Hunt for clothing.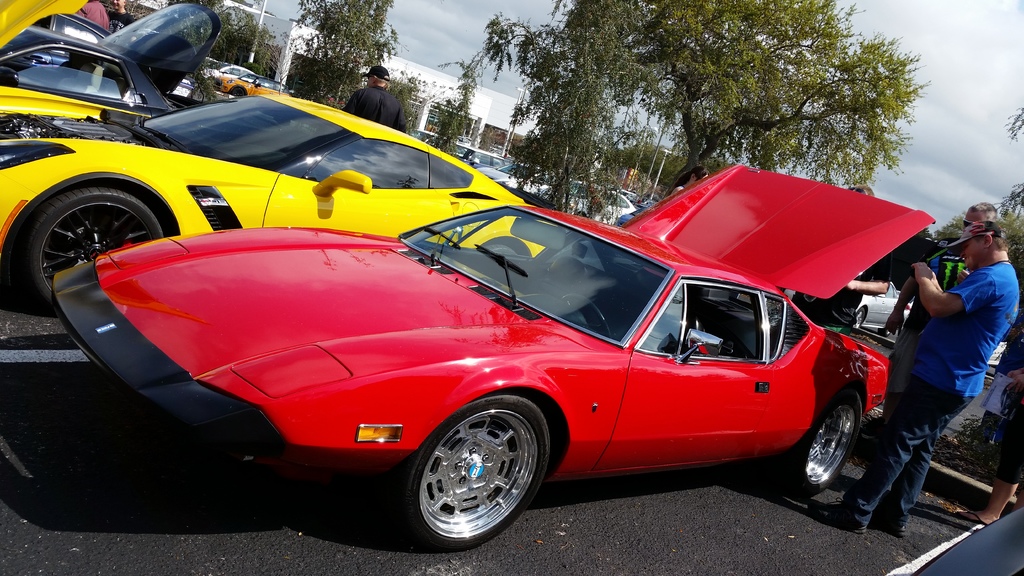
Hunted down at <box>788,236,892,328</box>.
